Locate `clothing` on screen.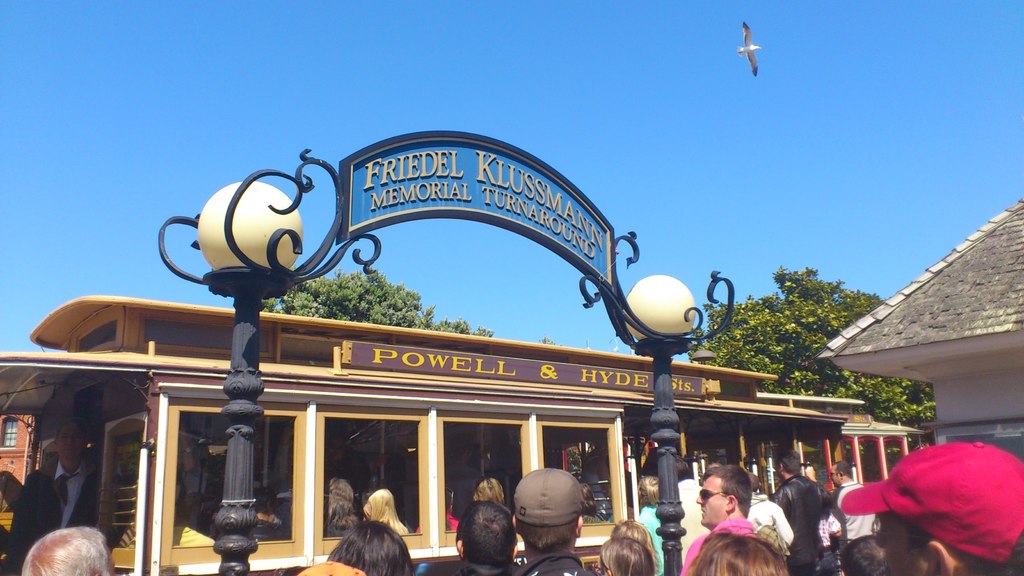
On screen at BBox(746, 494, 796, 548).
